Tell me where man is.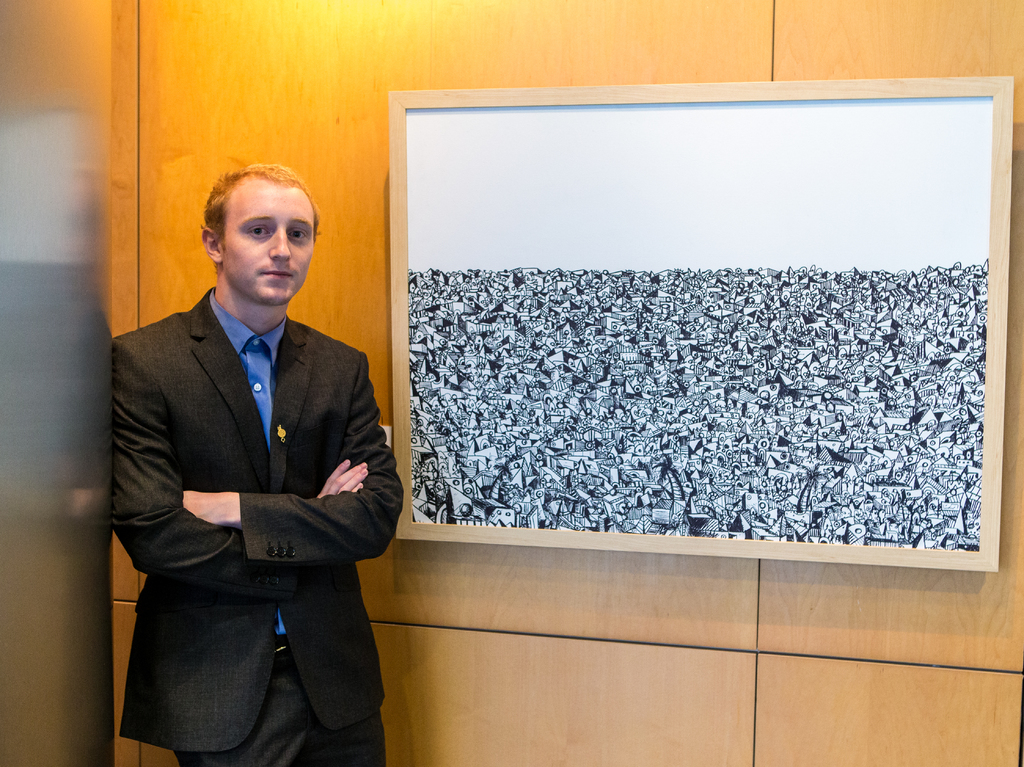
man is at region(110, 147, 390, 752).
